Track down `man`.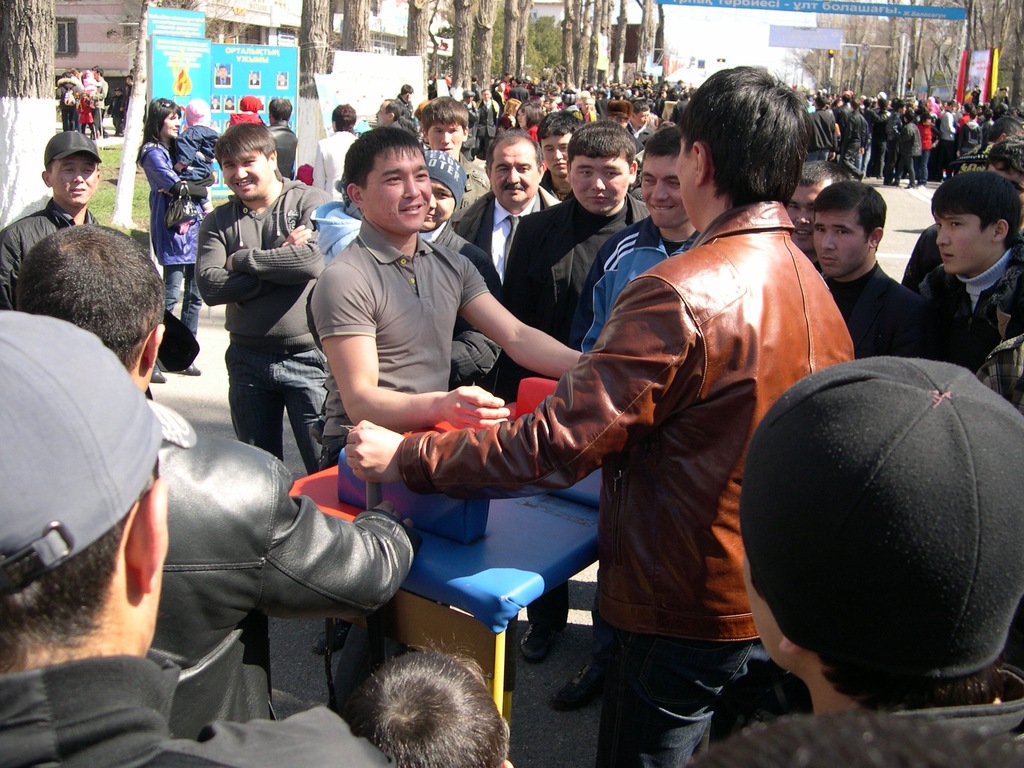
Tracked to pyautogui.locateOnScreen(781, 164, 848, 254).
